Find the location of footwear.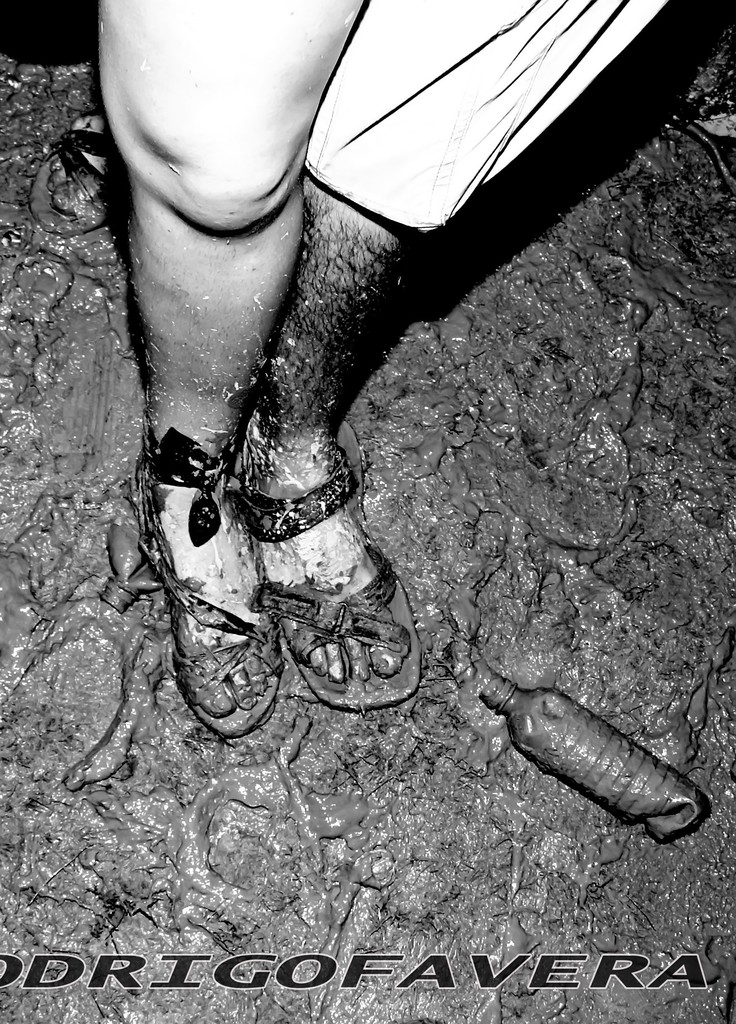
Location: (235,412,429,715).
